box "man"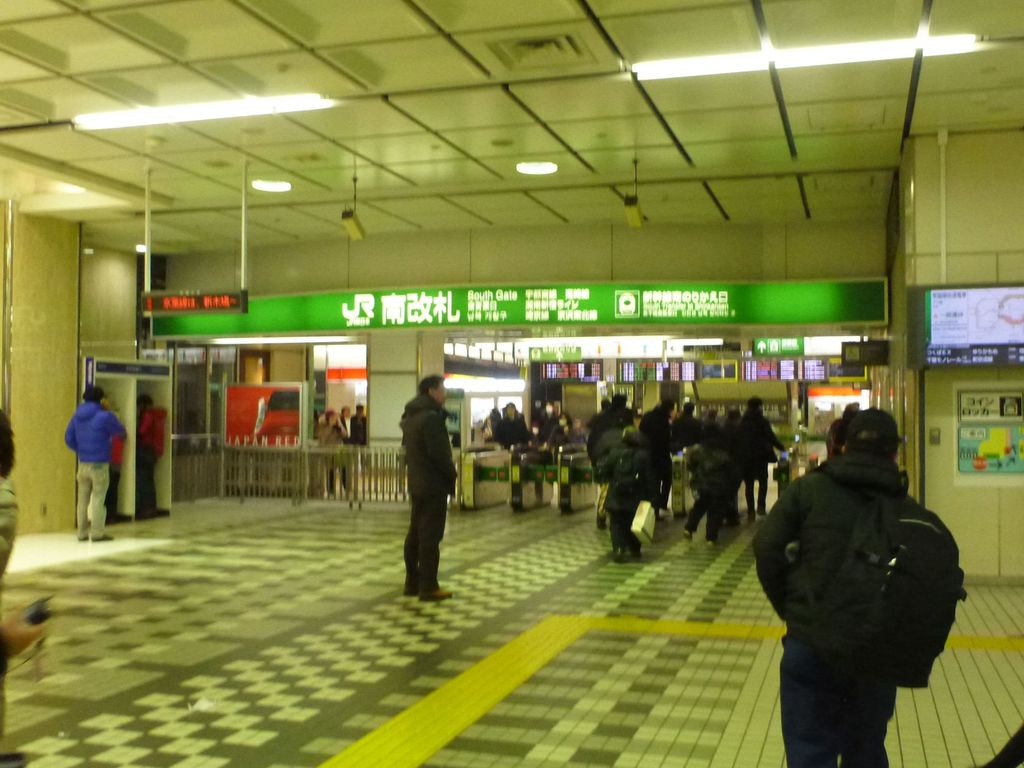
box(65, 387, 125, 540)
